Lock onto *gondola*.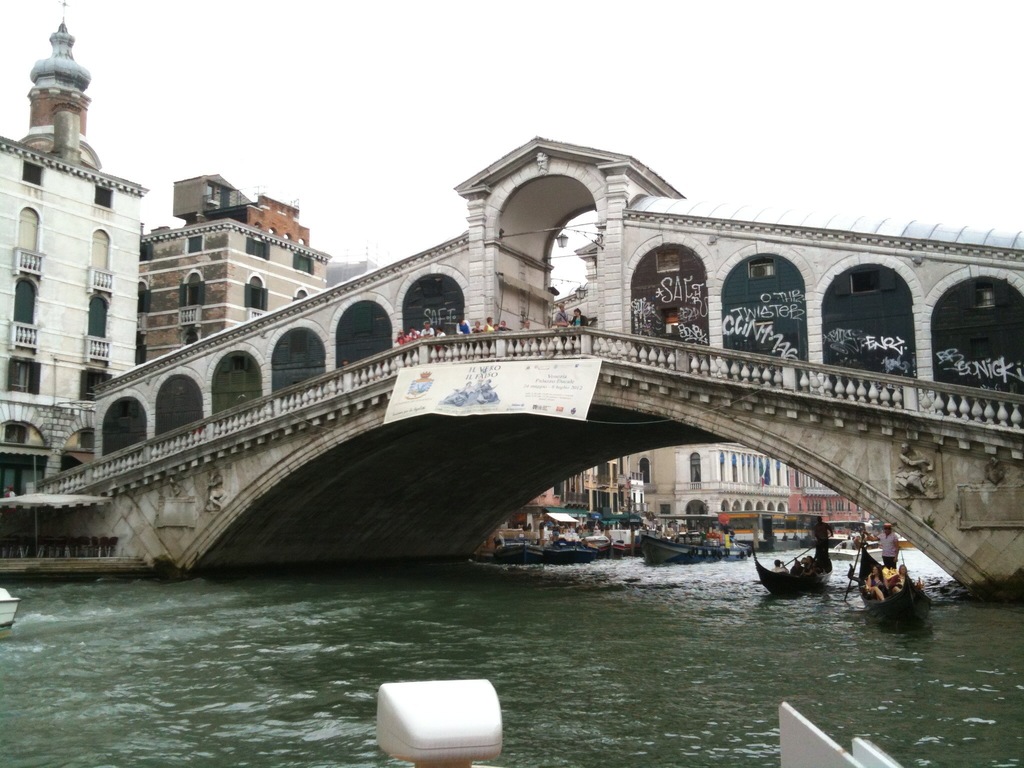
Locked: bbox(849, 525, 928, 638).
